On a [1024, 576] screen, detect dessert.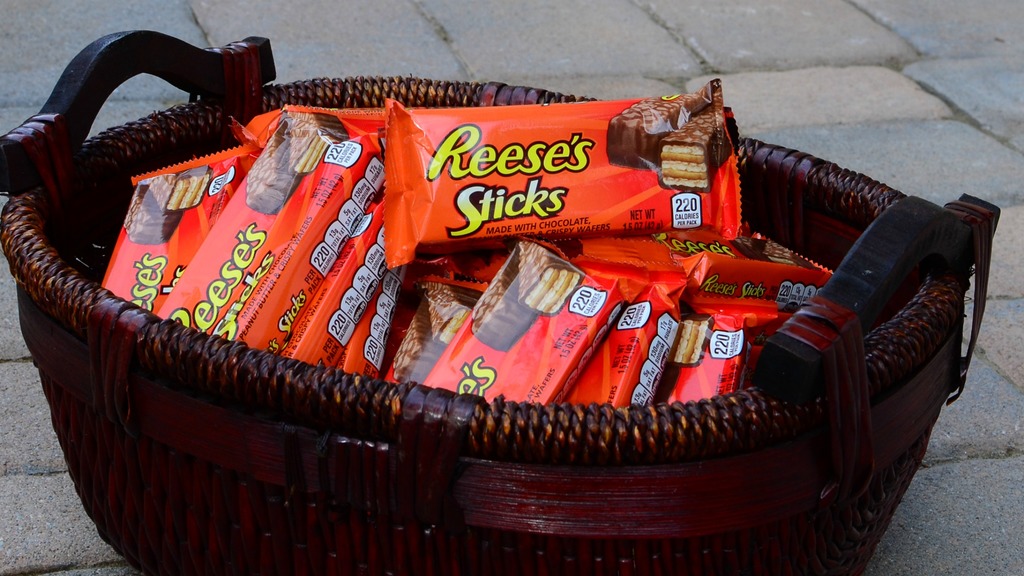
l=388, t=283, r=469, b=388.
